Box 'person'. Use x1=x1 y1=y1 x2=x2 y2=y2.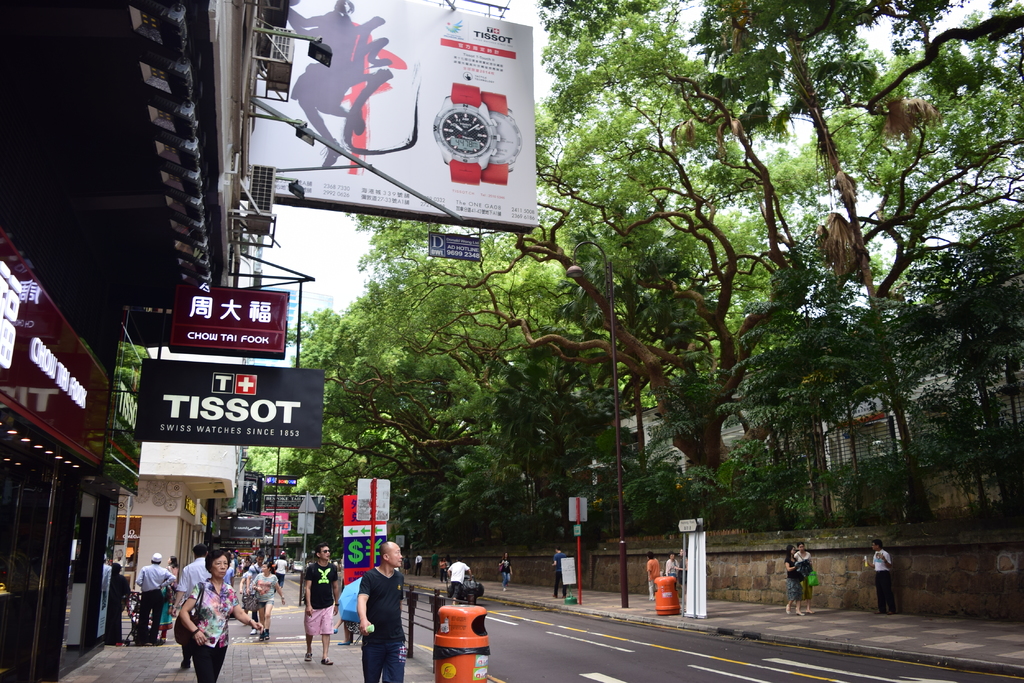
x1=403 y1=556 x2=410 y2=574.
